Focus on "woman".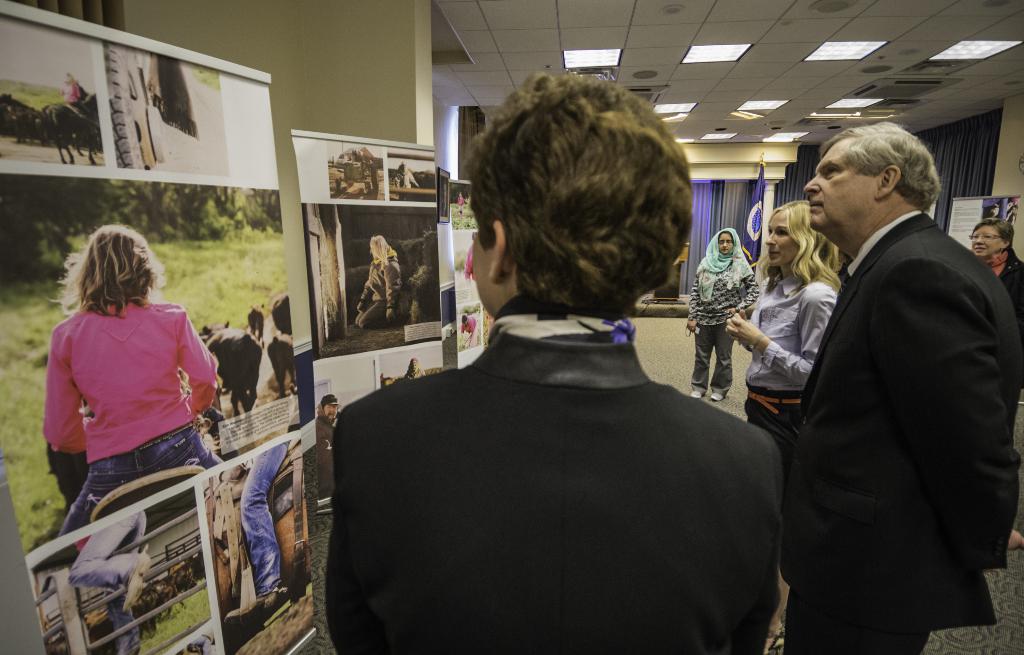
Focused at rect(61, 73, 85, 107).
